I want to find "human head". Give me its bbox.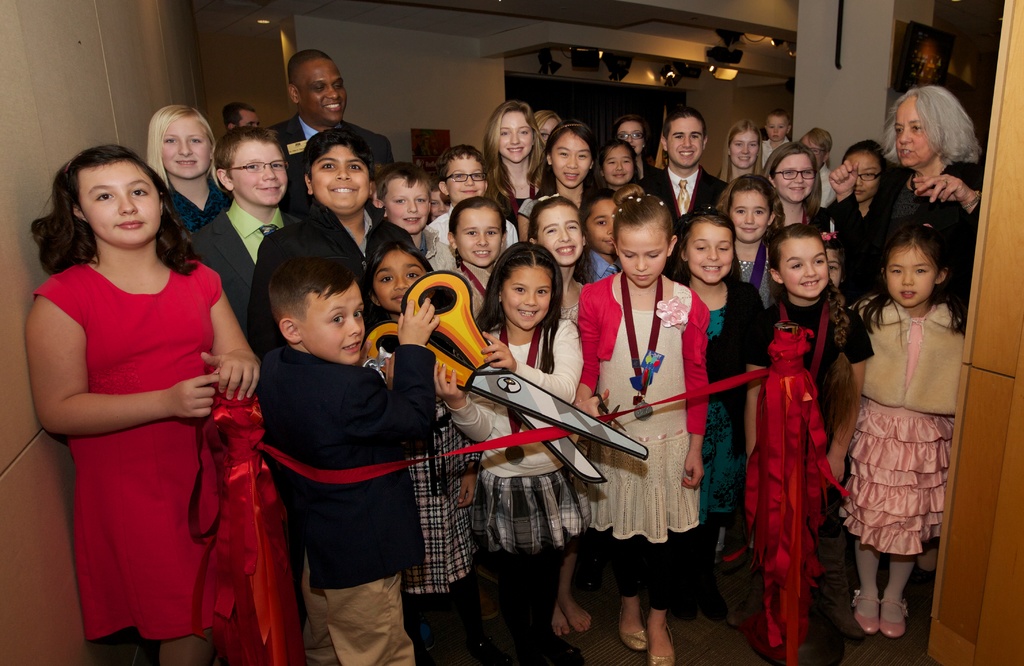
l=659, t=104, r=708, b=170.
